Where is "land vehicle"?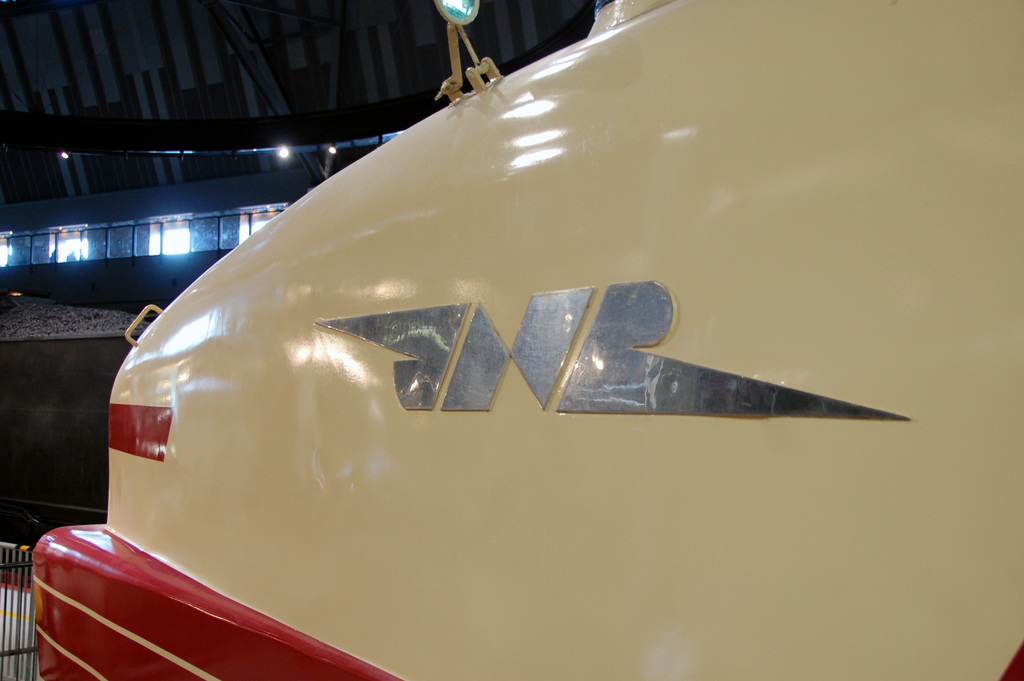
bbox=(31, 0, 1023, 680).
